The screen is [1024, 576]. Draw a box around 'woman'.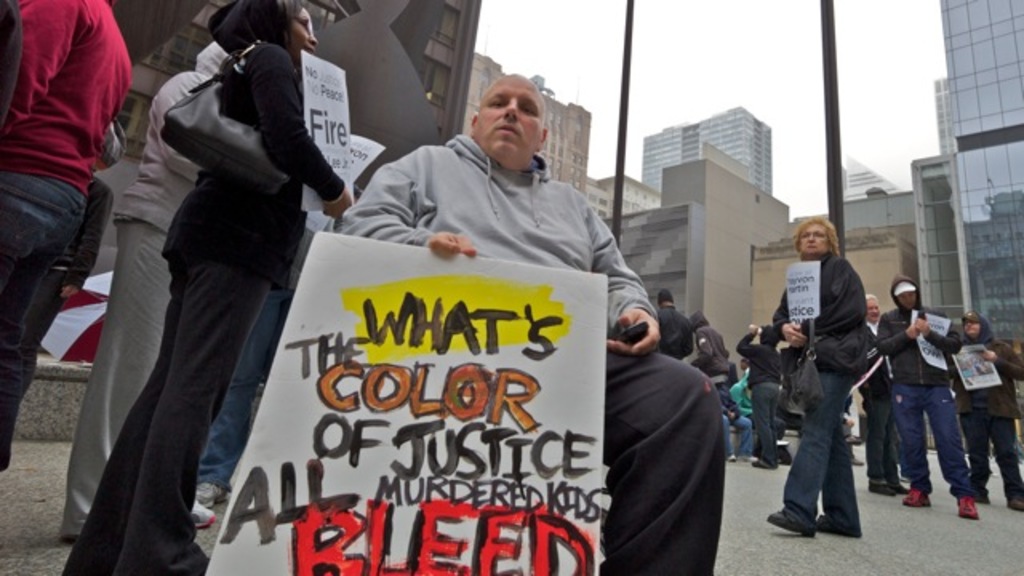
bbox=(51, 0, 366, 574).
